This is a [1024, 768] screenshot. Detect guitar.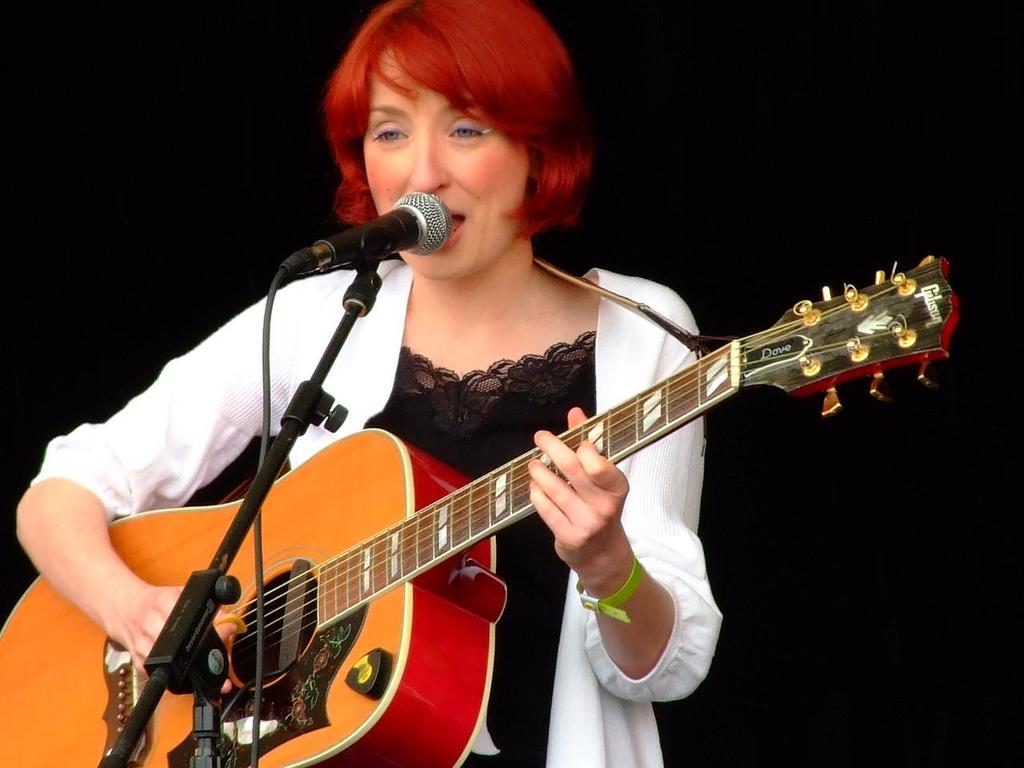
0 282 964 767.
